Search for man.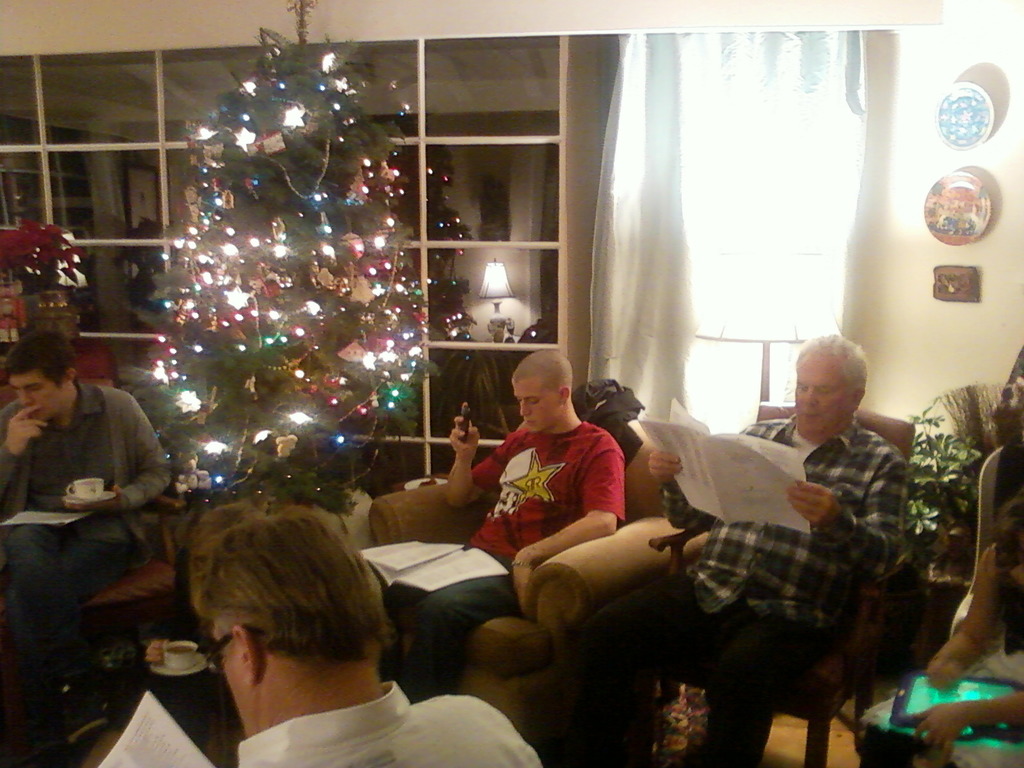
Found at detection(226, 500, 562, 767).
